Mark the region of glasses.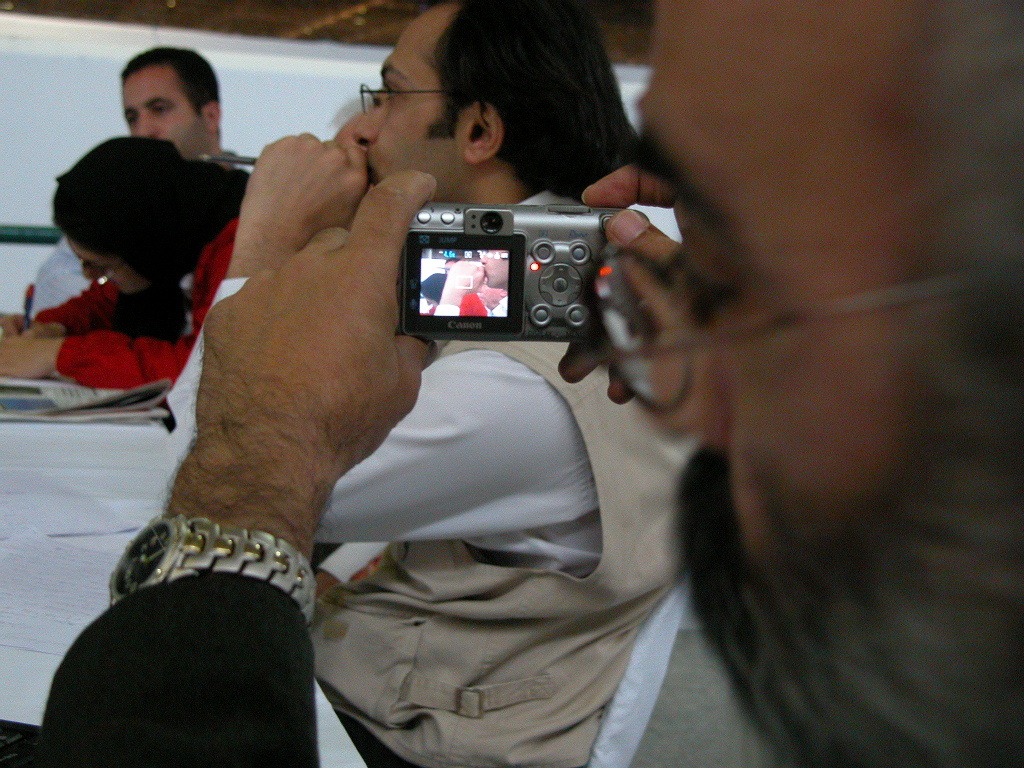
Region: bbox=(582, 238, 1023, 413).
